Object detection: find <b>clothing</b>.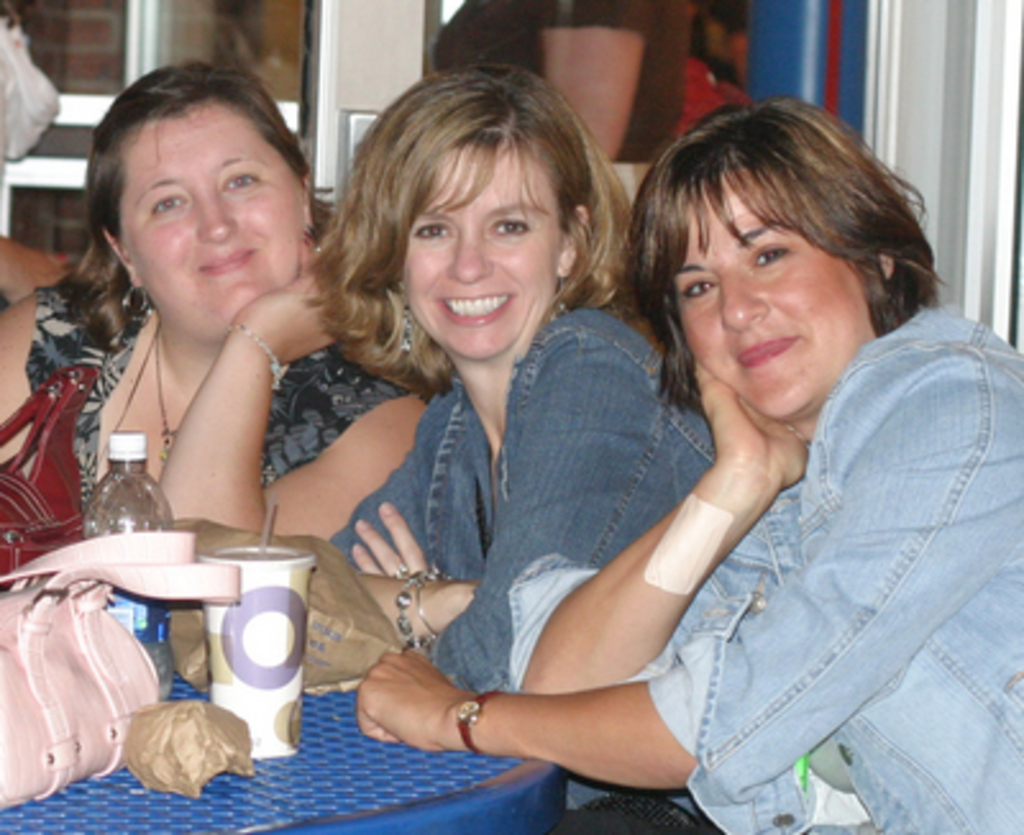
320/292/732/697.
